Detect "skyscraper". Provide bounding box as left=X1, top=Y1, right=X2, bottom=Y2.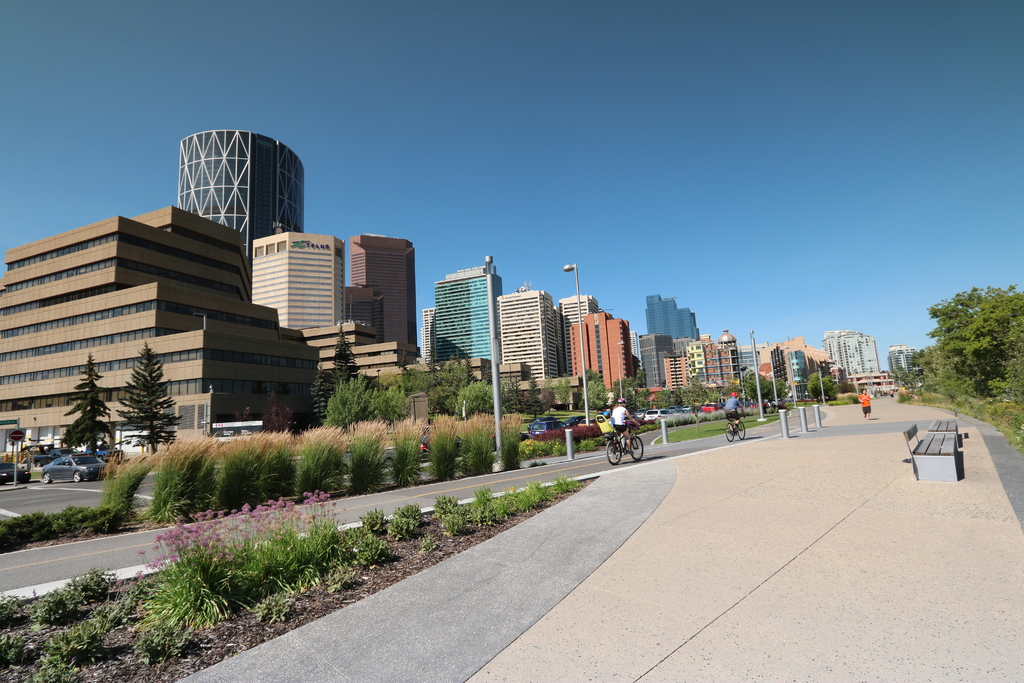
left=431, top=258, right=494, bottom=390.
